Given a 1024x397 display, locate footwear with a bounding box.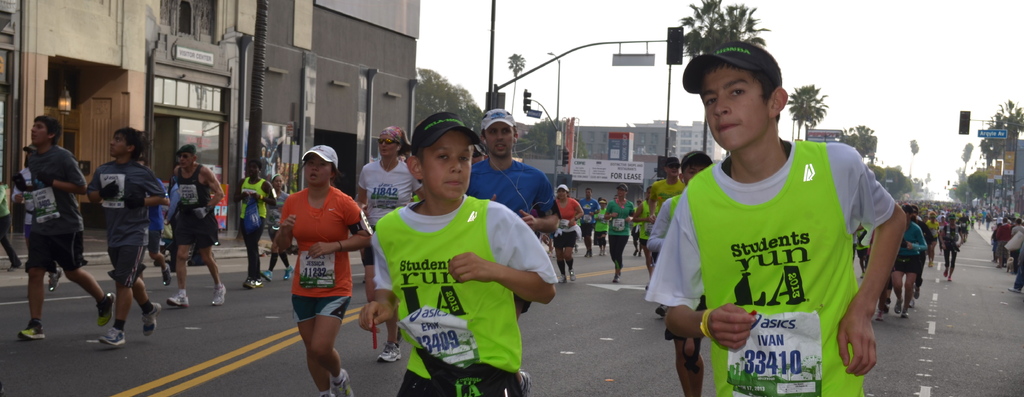
Located: pyautogui.locateOnScreen(11, 262, 19, 272).
